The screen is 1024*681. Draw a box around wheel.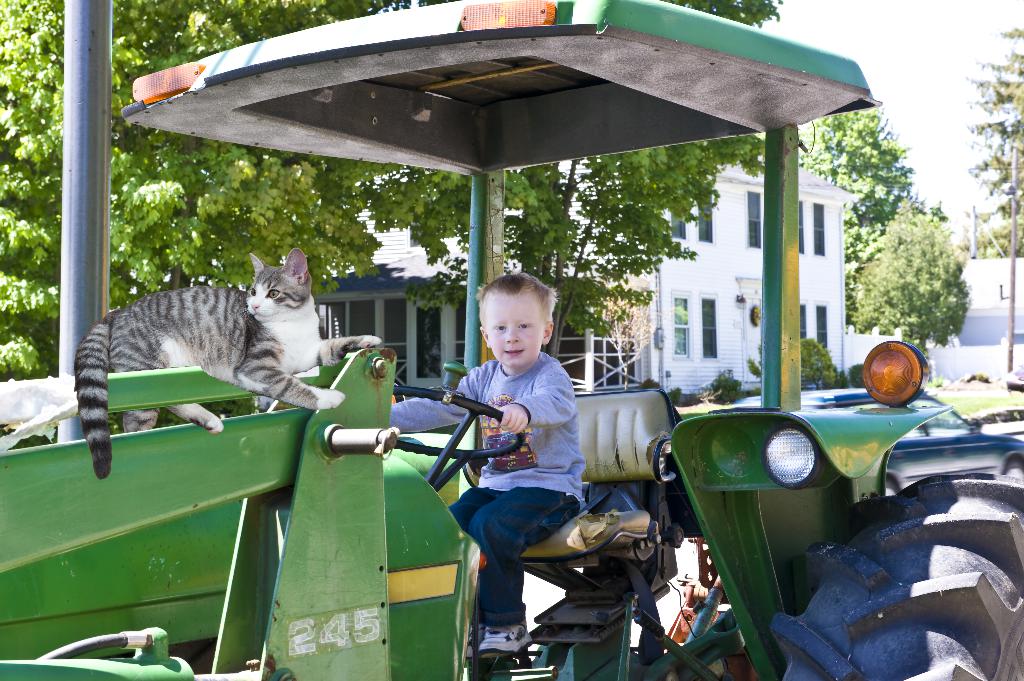
region(998, 454, 1023, 472).
